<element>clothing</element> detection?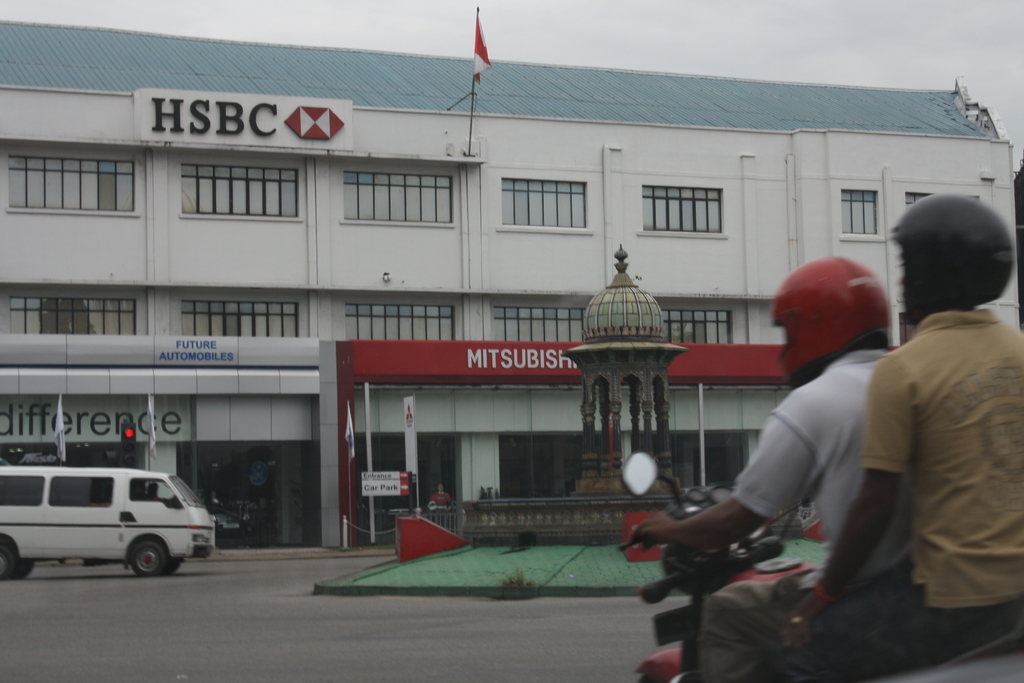
locate(696, 306, 1023, 682)
